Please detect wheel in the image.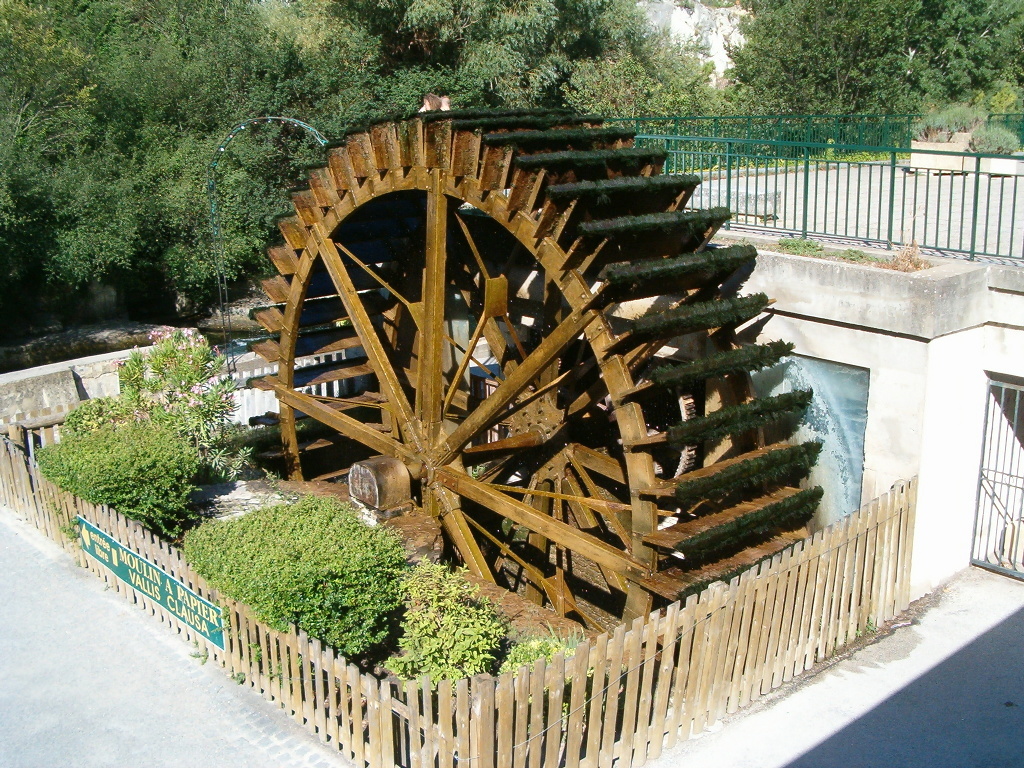
[x1=246, y1=107, x2=813, y2=626].
